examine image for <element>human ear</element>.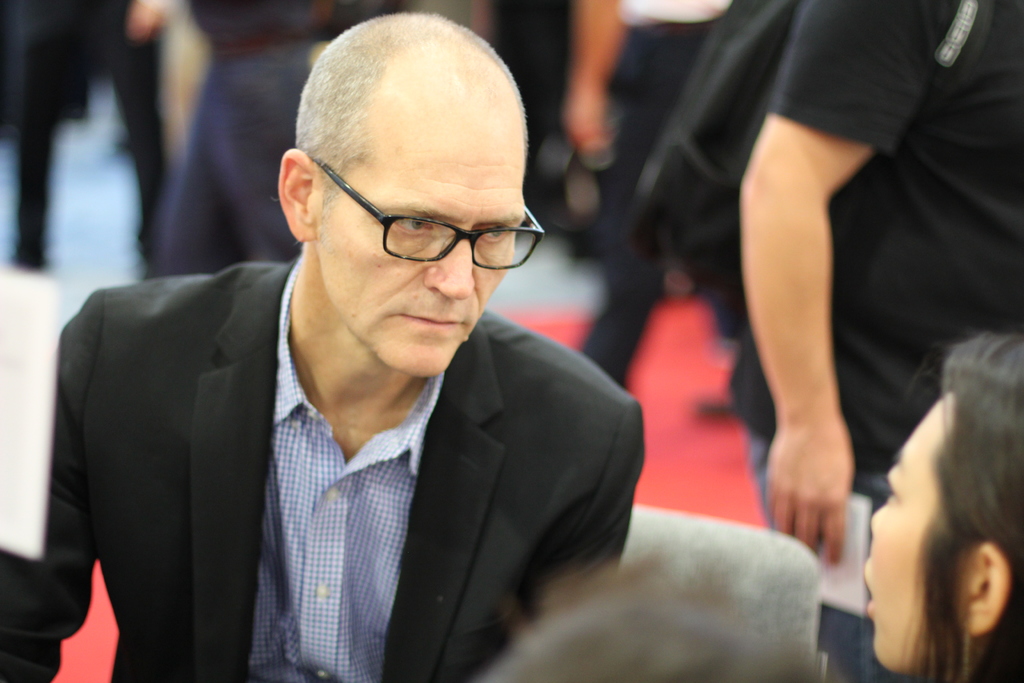
Examination result: <box>273,147,320,243</box>.
